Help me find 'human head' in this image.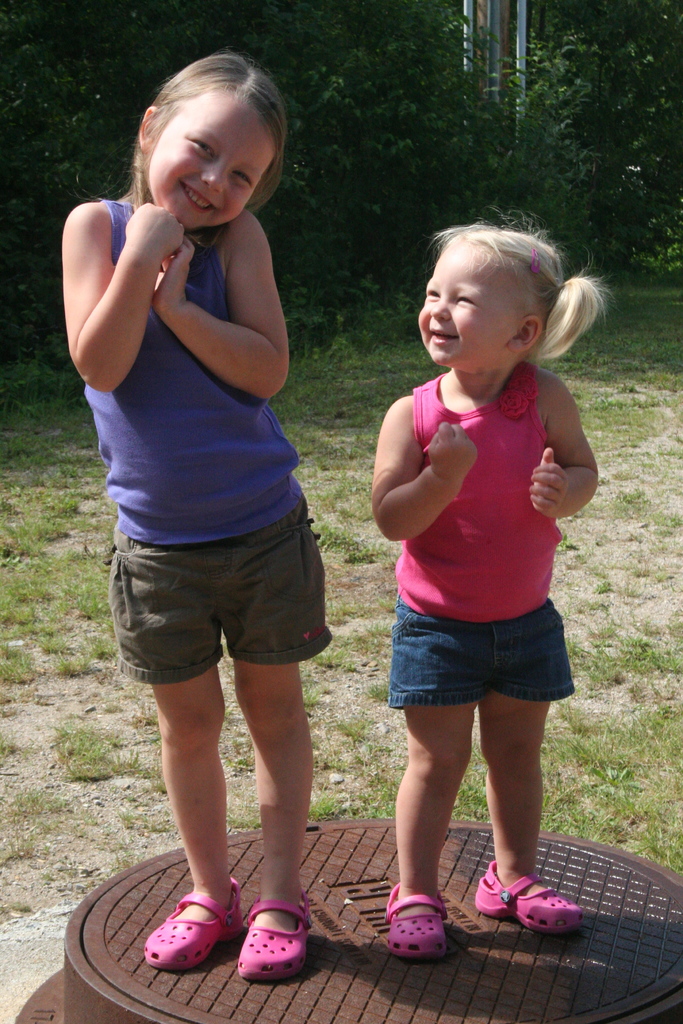
Found it: <box>120,50,282,228</box>.
